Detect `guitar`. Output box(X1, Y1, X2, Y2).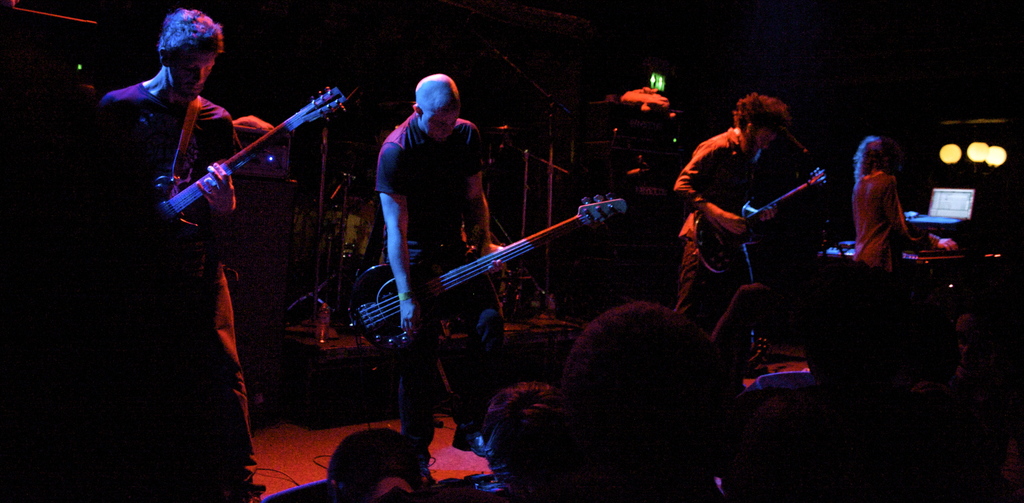
box(141, 90, 331, 238).
